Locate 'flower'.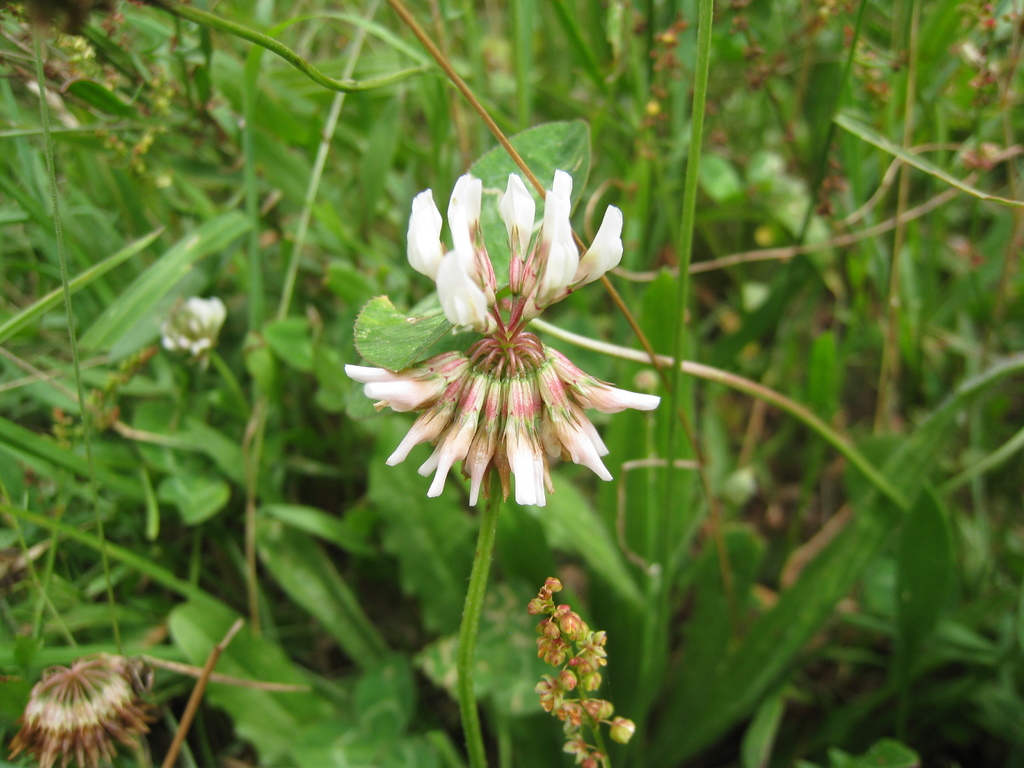
Bounding box: (left=158, top=292, right=228, bottom=366).
